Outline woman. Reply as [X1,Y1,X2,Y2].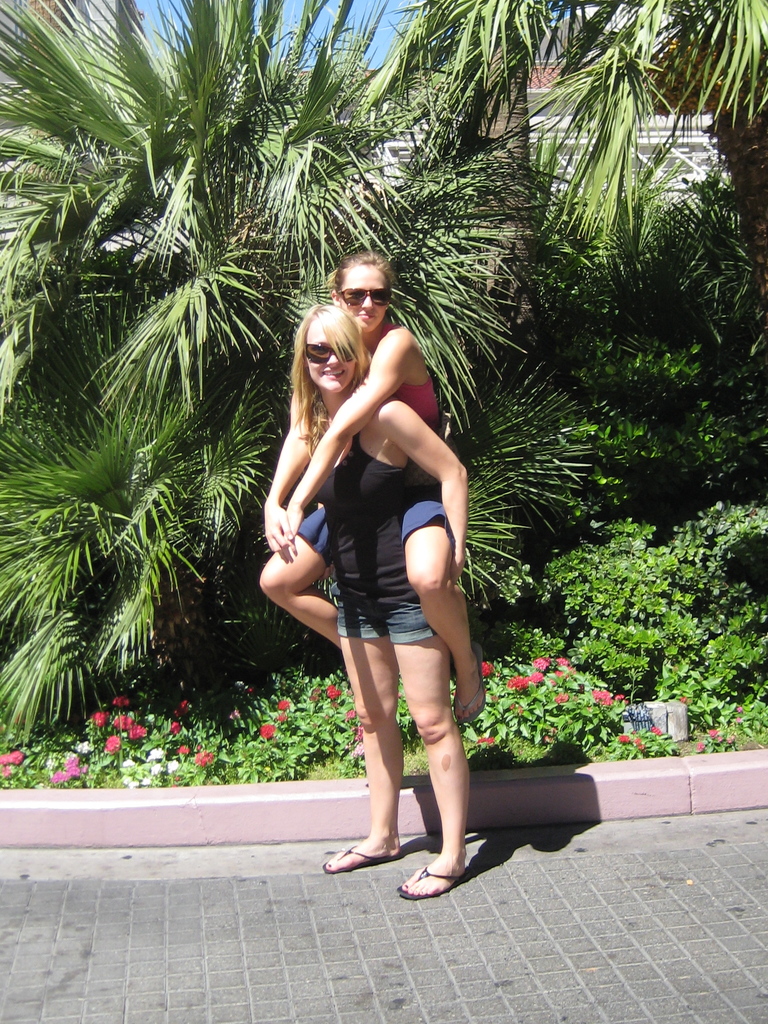
[253,248,481,727].
